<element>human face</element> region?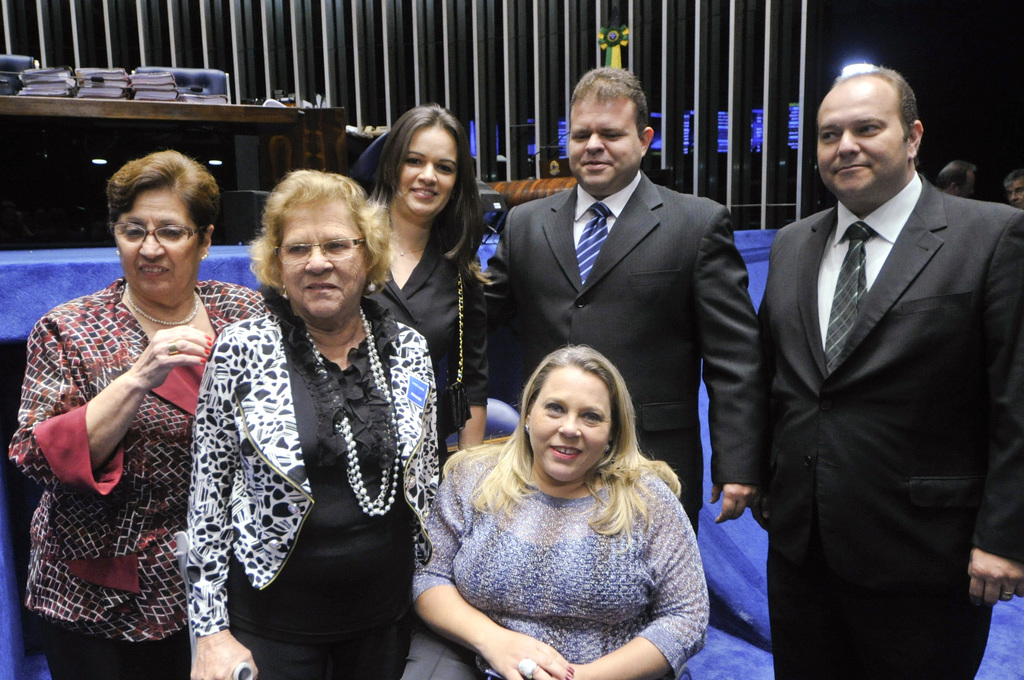
570/85/638/198
